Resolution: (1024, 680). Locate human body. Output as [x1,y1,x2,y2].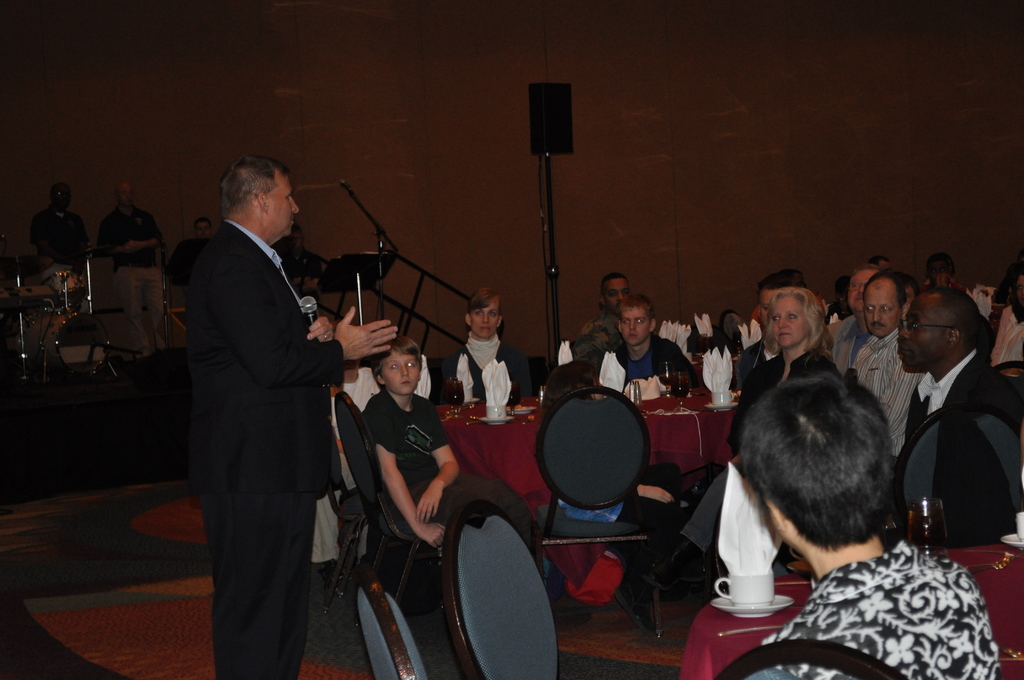
[191,228,397,679].
